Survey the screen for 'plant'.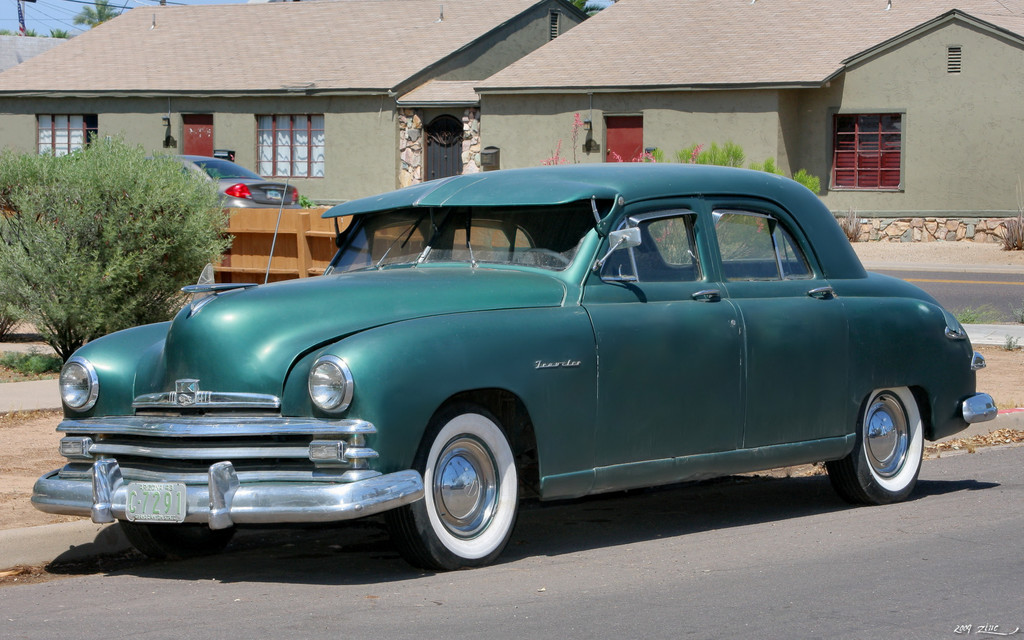
Survey found: (540,108,643,165).
